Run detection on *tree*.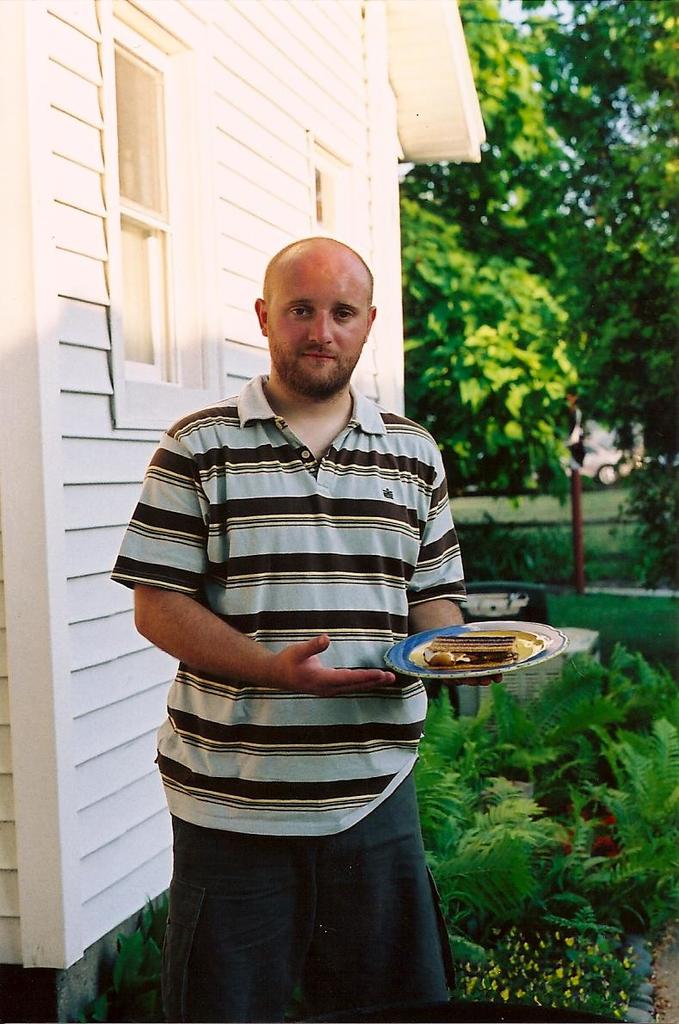
Result: (393, 0, 674, 595).
